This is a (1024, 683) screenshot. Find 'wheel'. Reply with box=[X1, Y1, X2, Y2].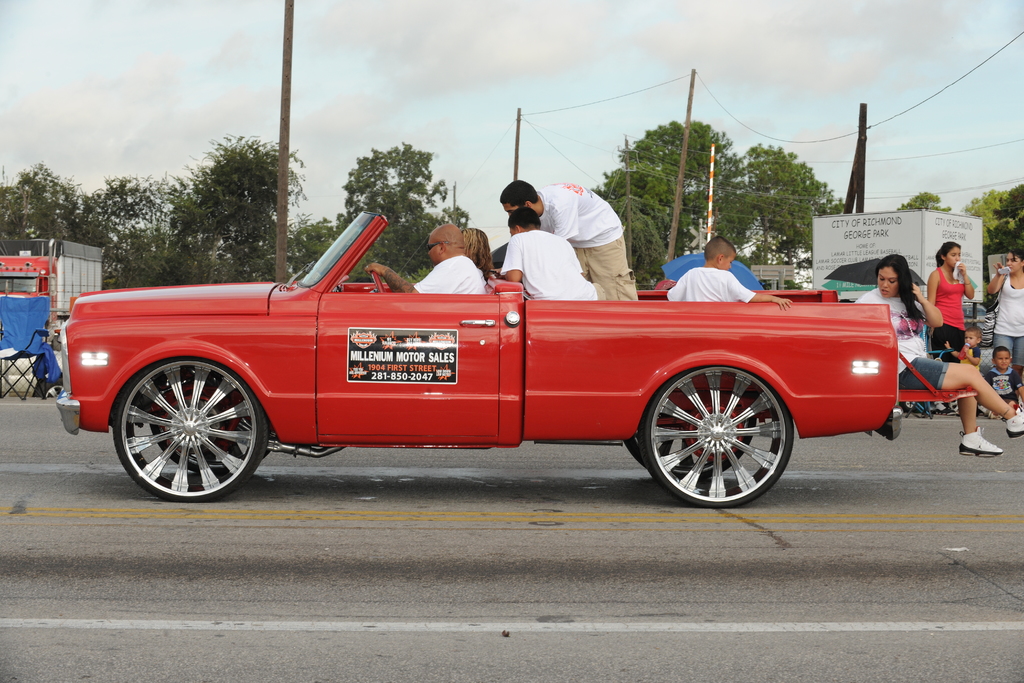
box=[628, 415, 762, 473].
